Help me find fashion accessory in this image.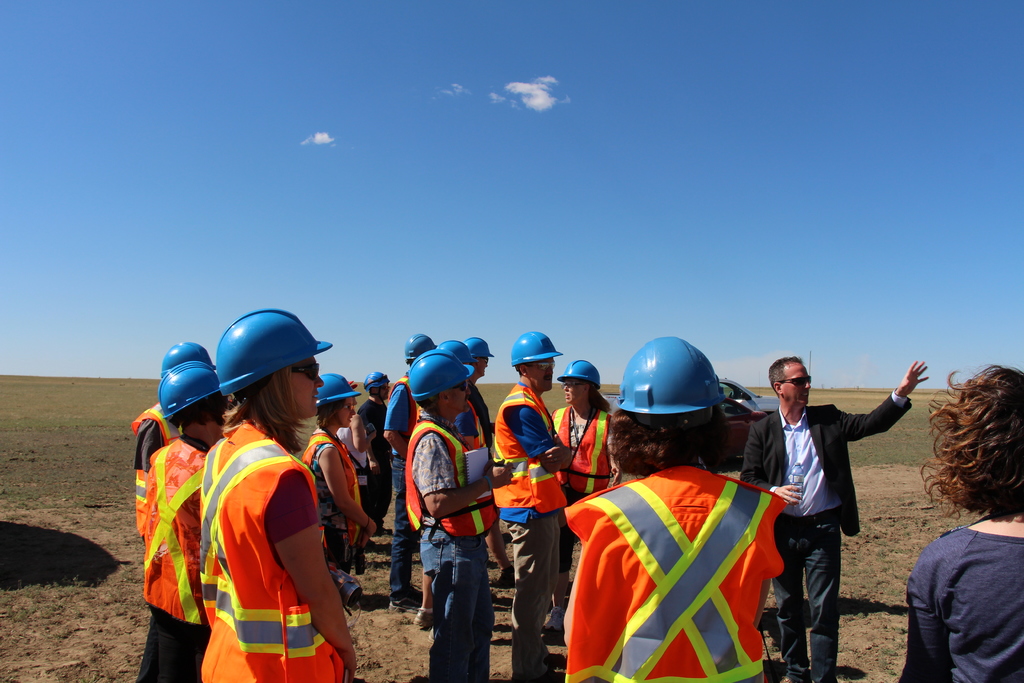
Found it: region(778, 375, 812, 387).
